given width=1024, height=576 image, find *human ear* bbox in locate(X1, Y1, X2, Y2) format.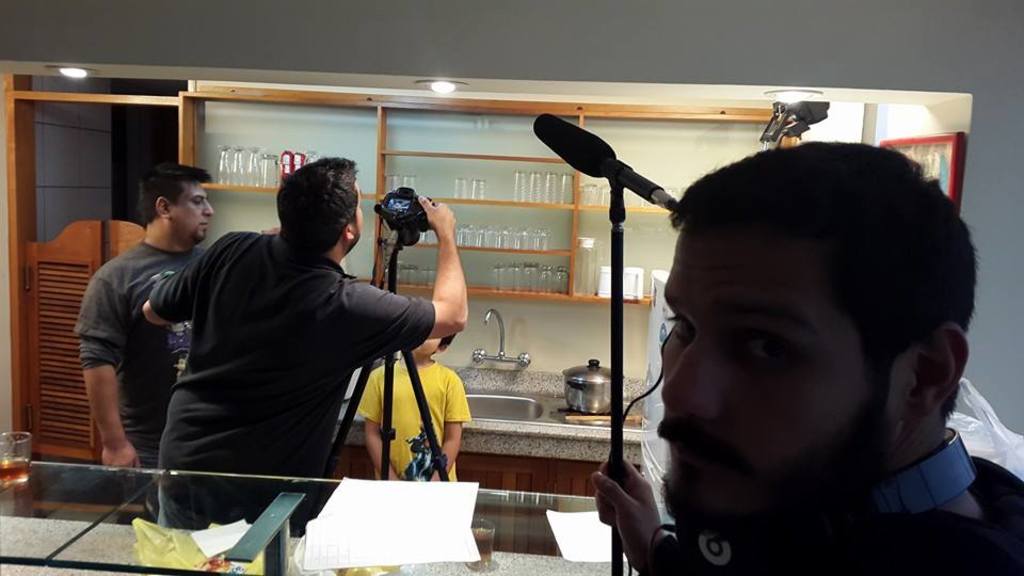
locate(345, 226, 357, 241).
